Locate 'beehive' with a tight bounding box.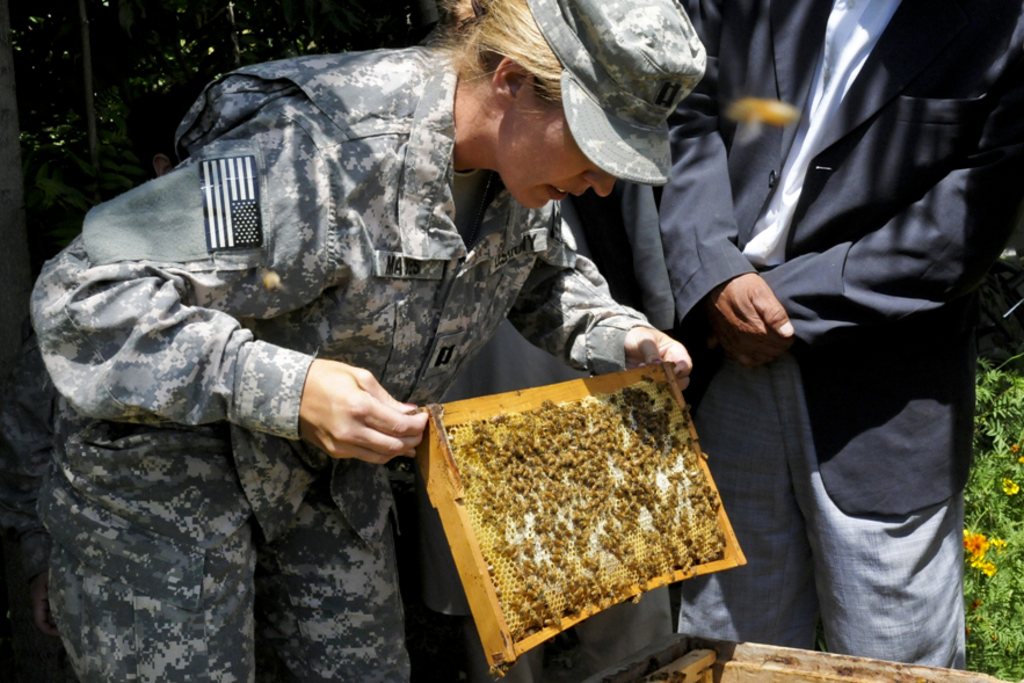
x1=406, y1=358, x2=748, y2=673.
